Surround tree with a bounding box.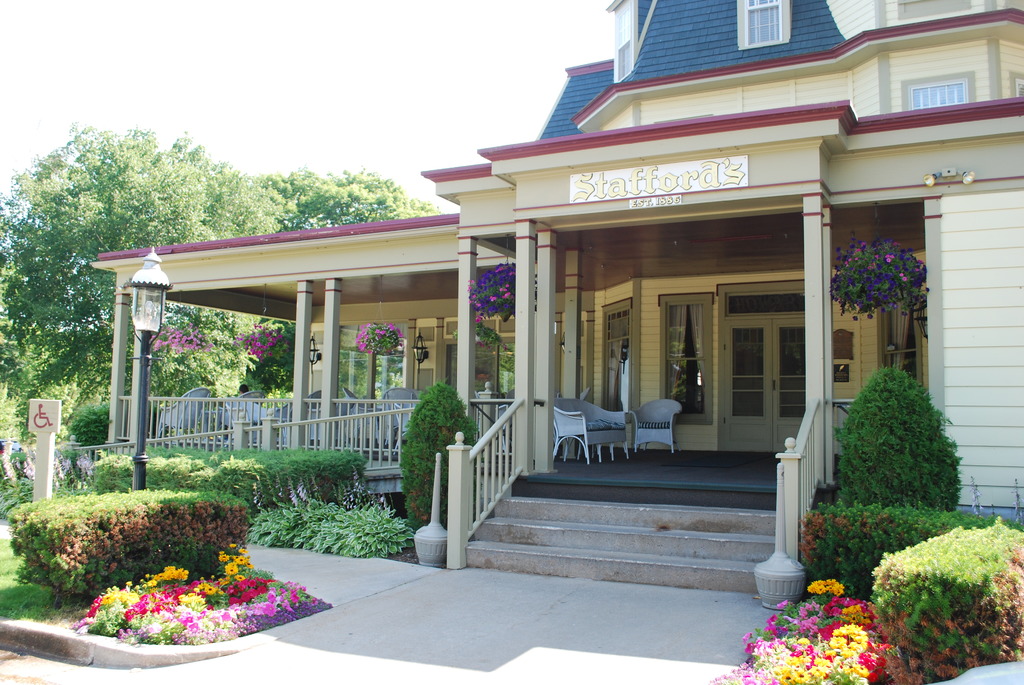
box=[0, 117, 310, 403].
